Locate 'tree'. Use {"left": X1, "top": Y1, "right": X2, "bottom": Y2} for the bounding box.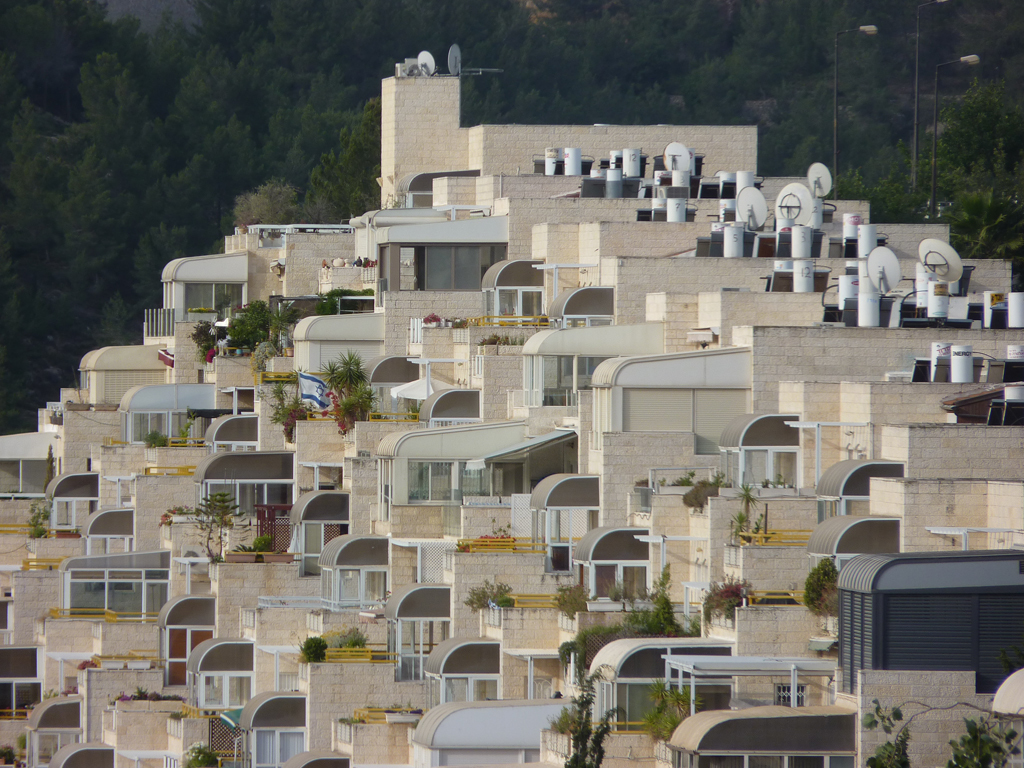
{"left": 185, "top": 492, "right": 249, "bottom": 564}.
